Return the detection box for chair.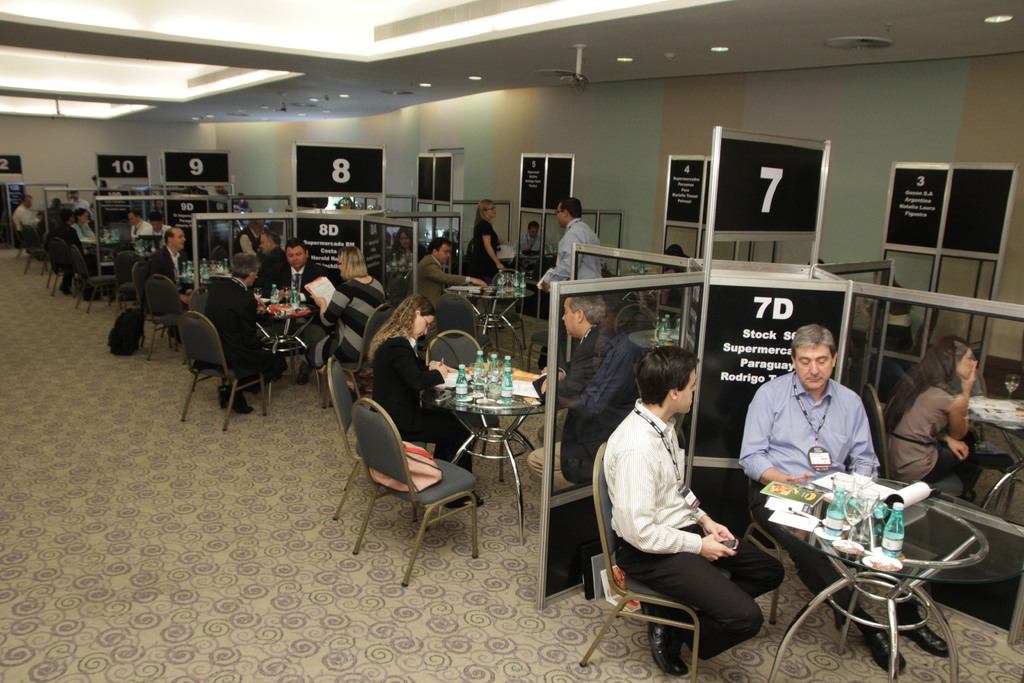
detection(47, 232, 83, 293).
